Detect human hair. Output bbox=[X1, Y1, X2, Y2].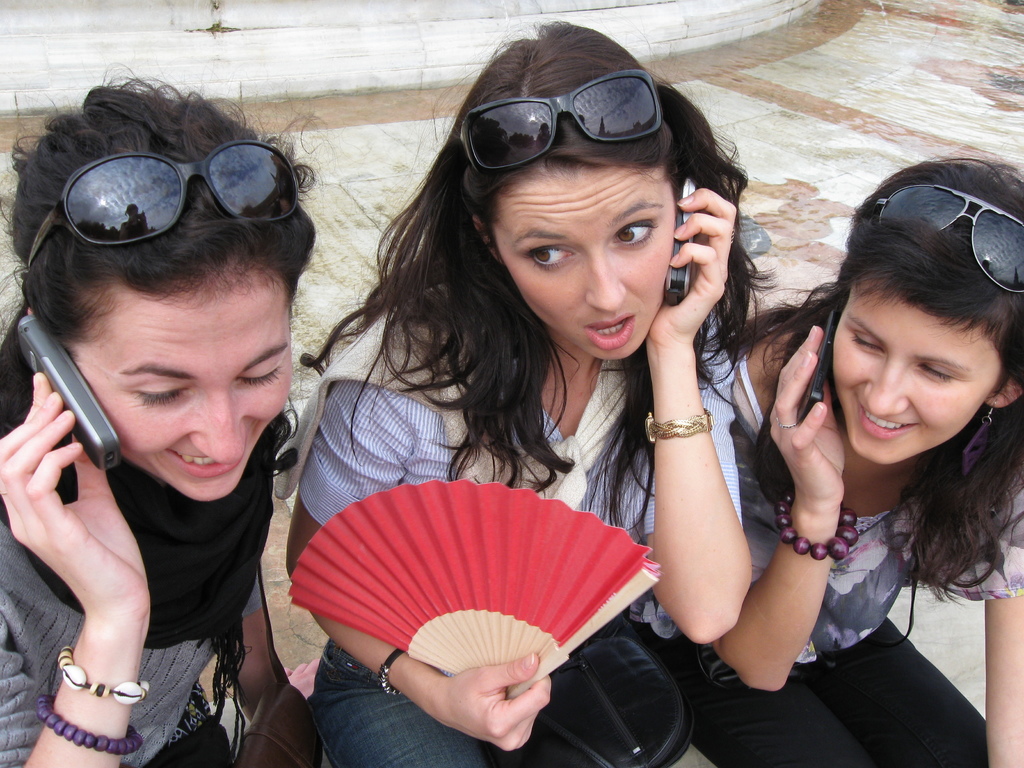
bbox=[300, 17, 778, 491].
